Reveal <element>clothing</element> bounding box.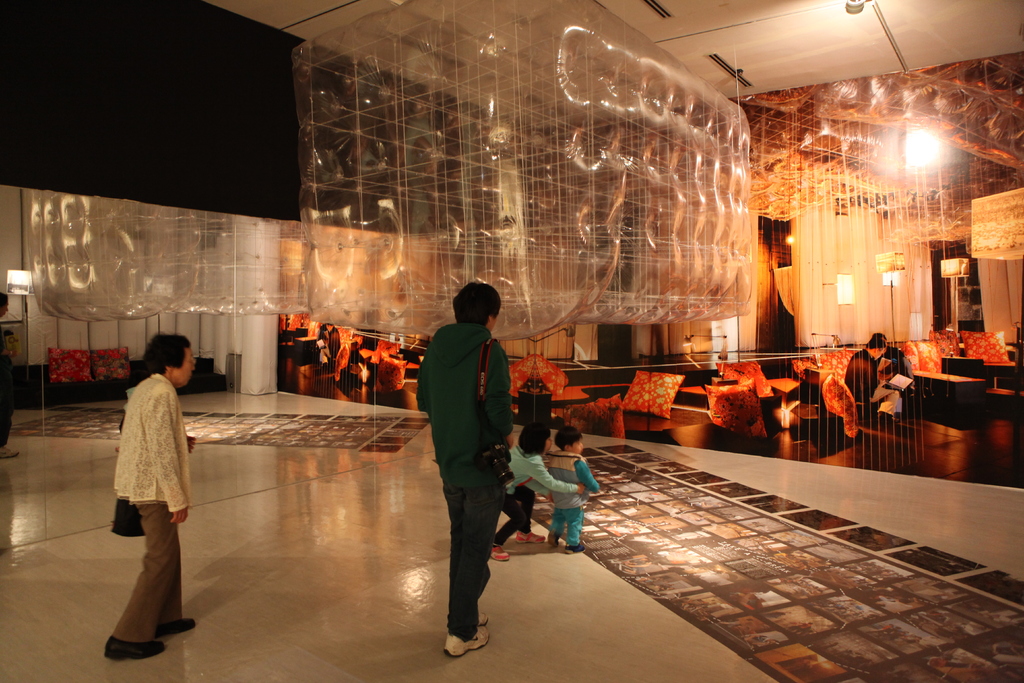
Revealed: {"x1": 876, "y1": 345, "x2": 913, "y2": 415}.
